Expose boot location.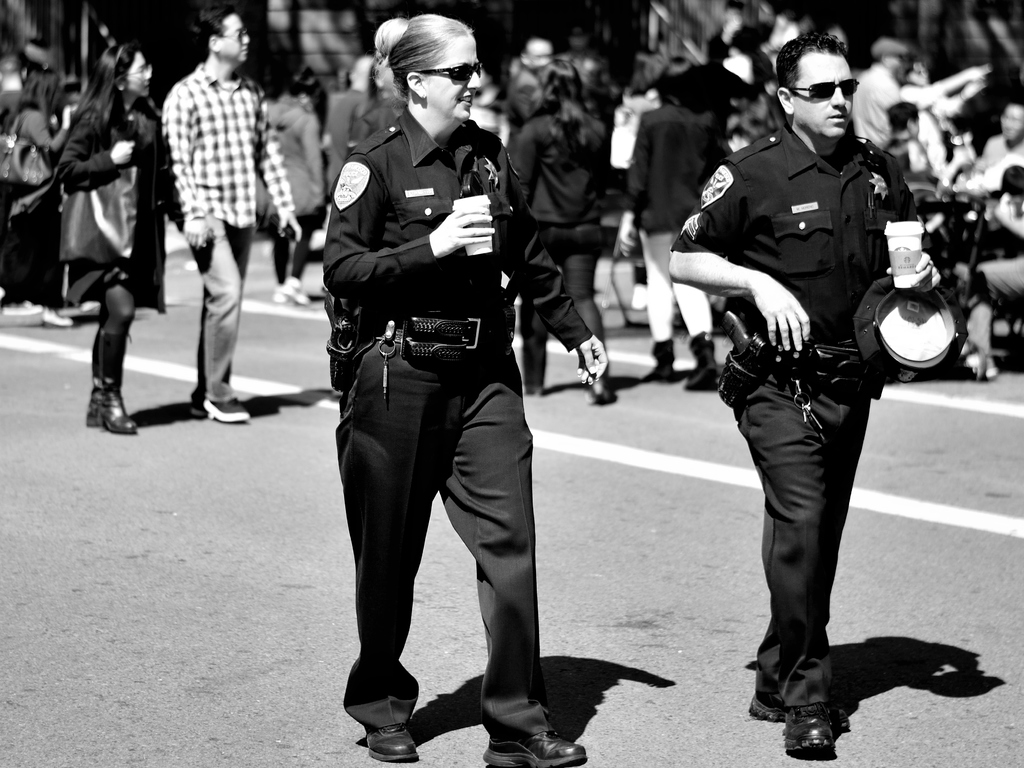
Exposed at <bbox>84, 347, 112, 427</bbox>.
